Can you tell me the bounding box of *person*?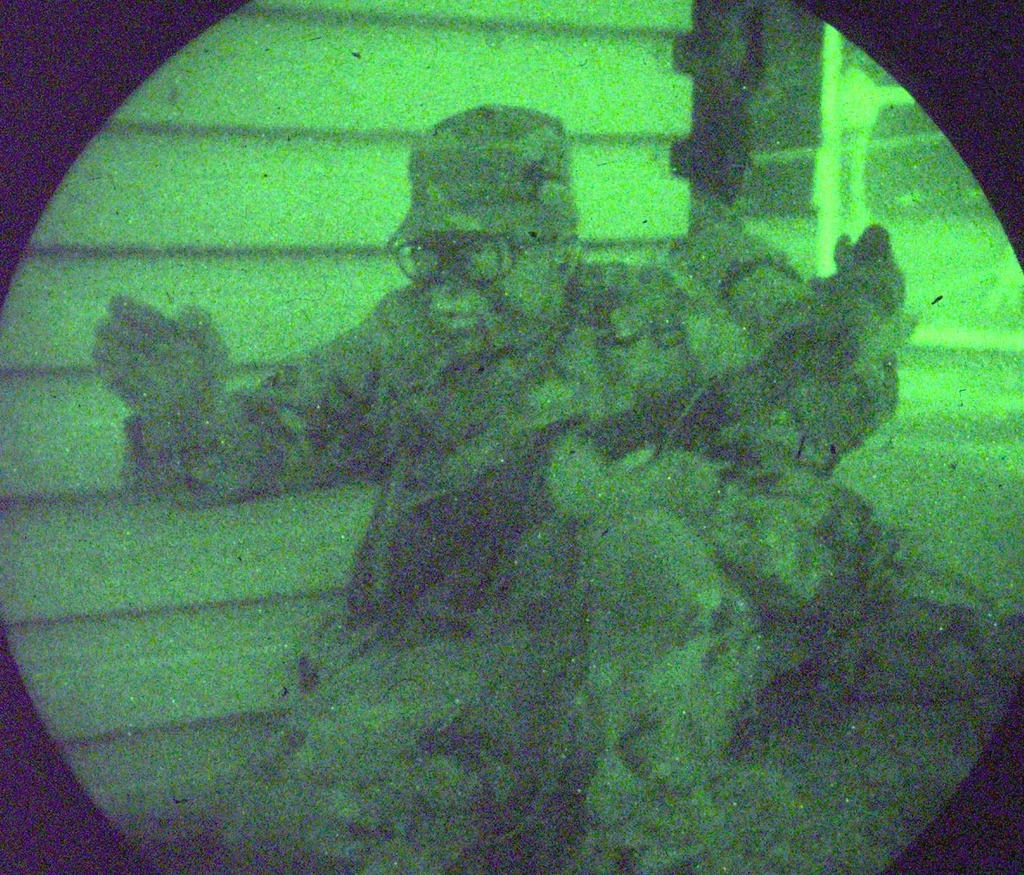
rect(88, 101, 898, 874).
